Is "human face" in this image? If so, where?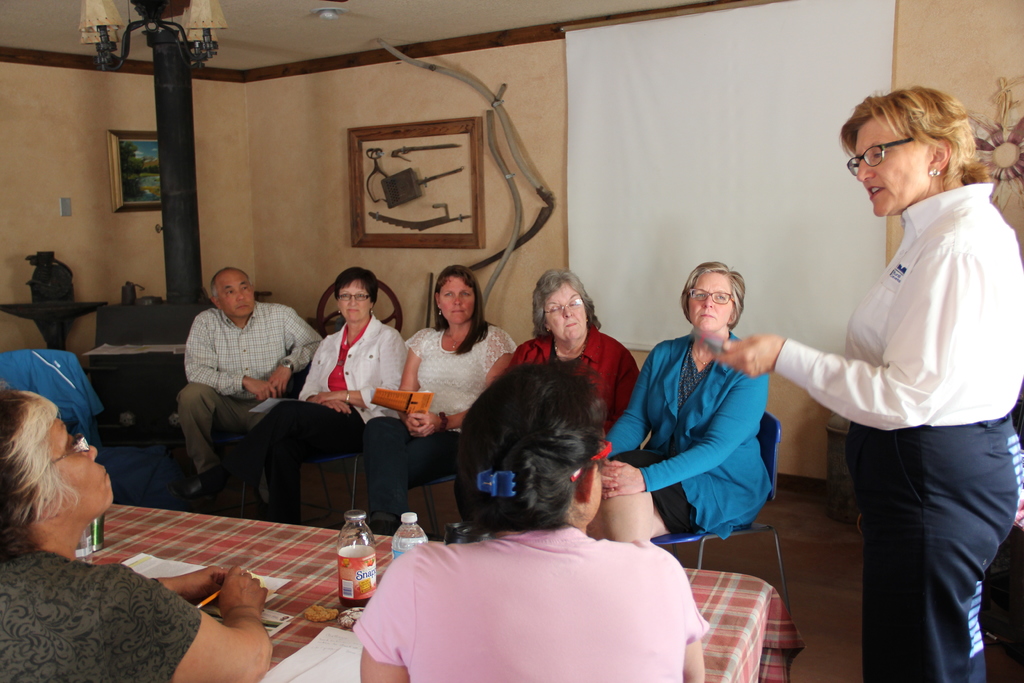
Yes, at select_region(545, 283, 586, 343).
